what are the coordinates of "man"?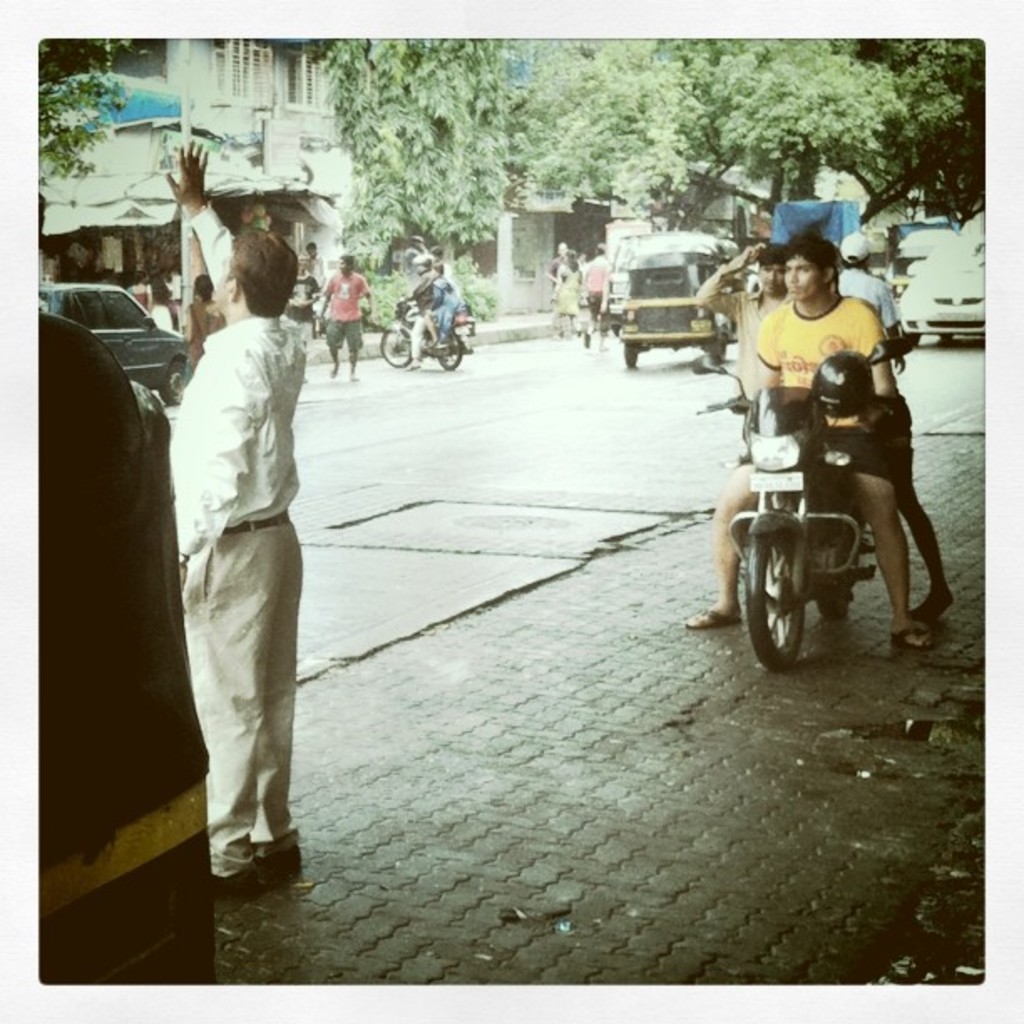
x1=154, y1=219, x2=328, y2=909.
